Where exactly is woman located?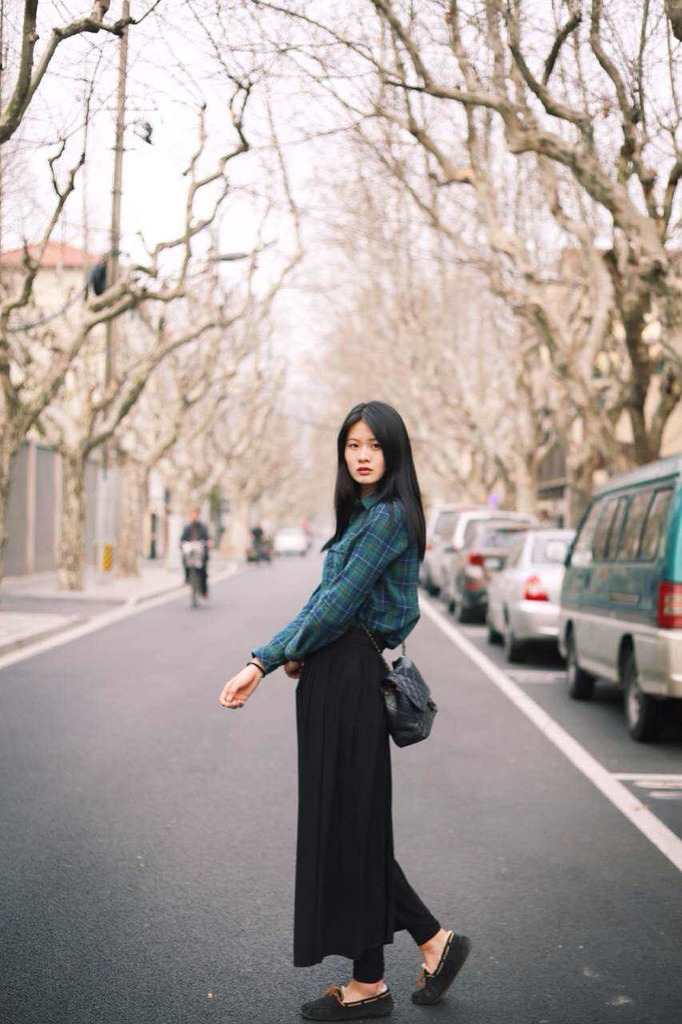
Its bounding box is 238/398/451/1011.
